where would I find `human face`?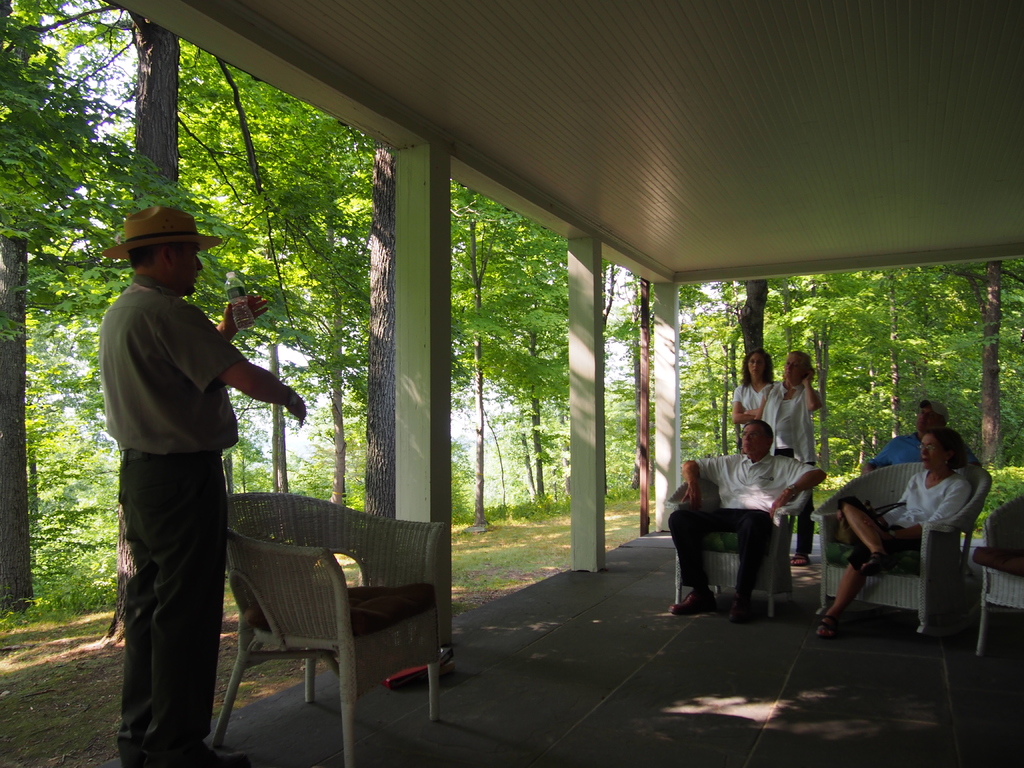
At BBox(921, 433, 943, 472).
